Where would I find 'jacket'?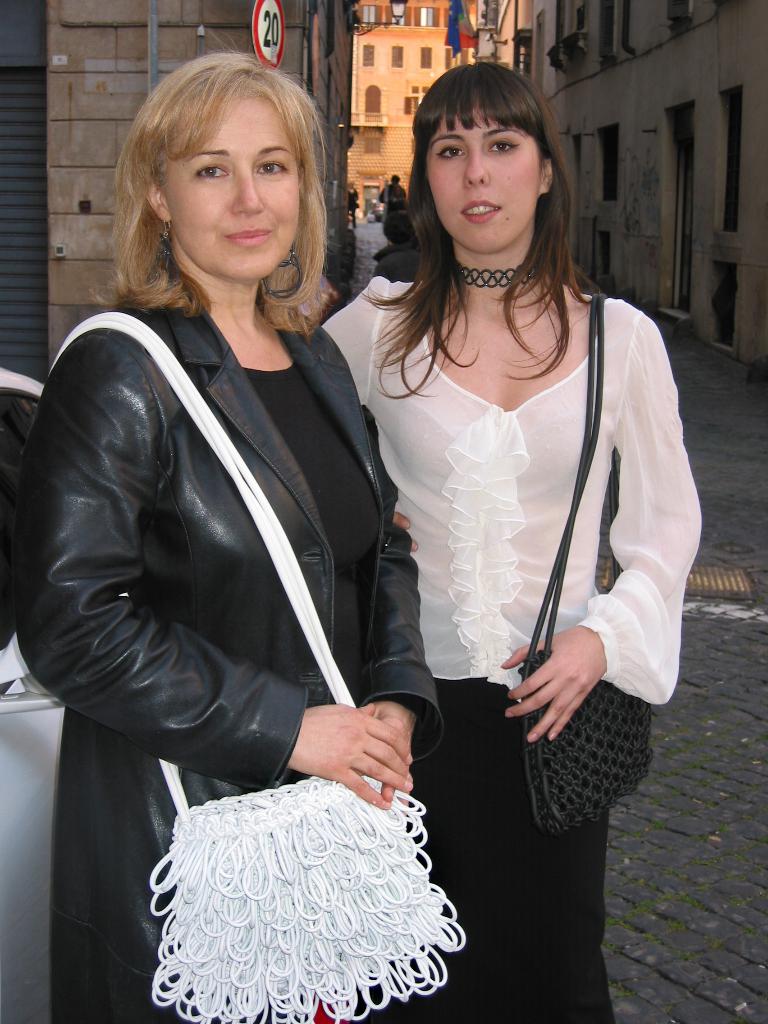
At bbox(9, 299, 418, 1023).
